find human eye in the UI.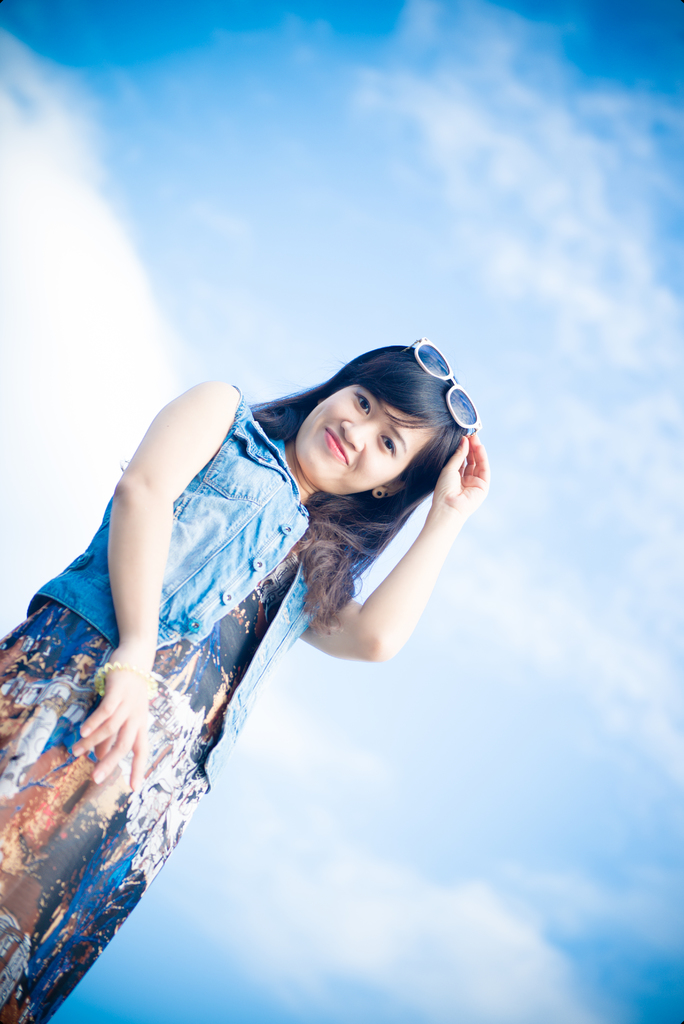
UI element at (380,428,399,458).
